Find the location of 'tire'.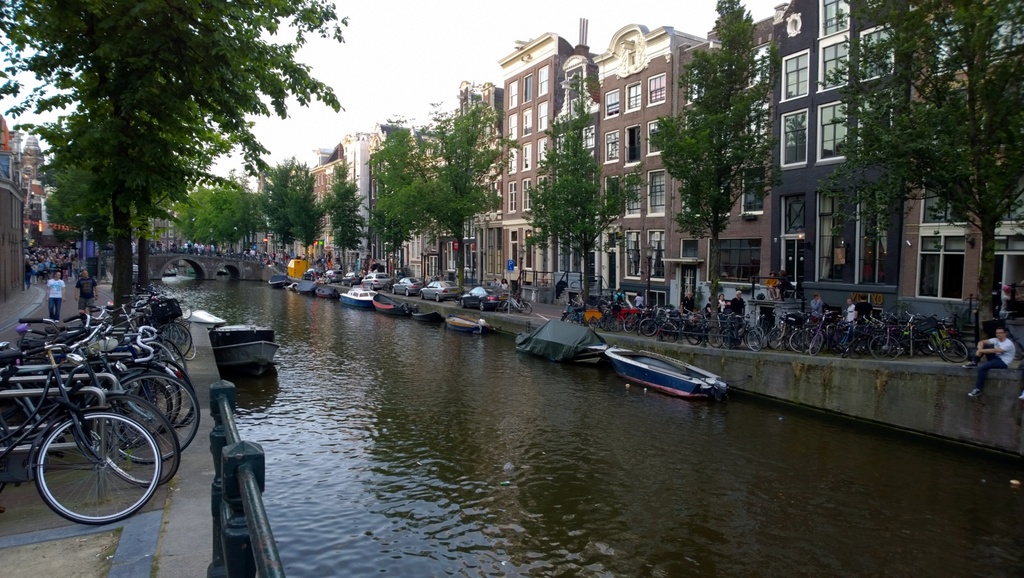
Location: [479, 300, 485, 310].
